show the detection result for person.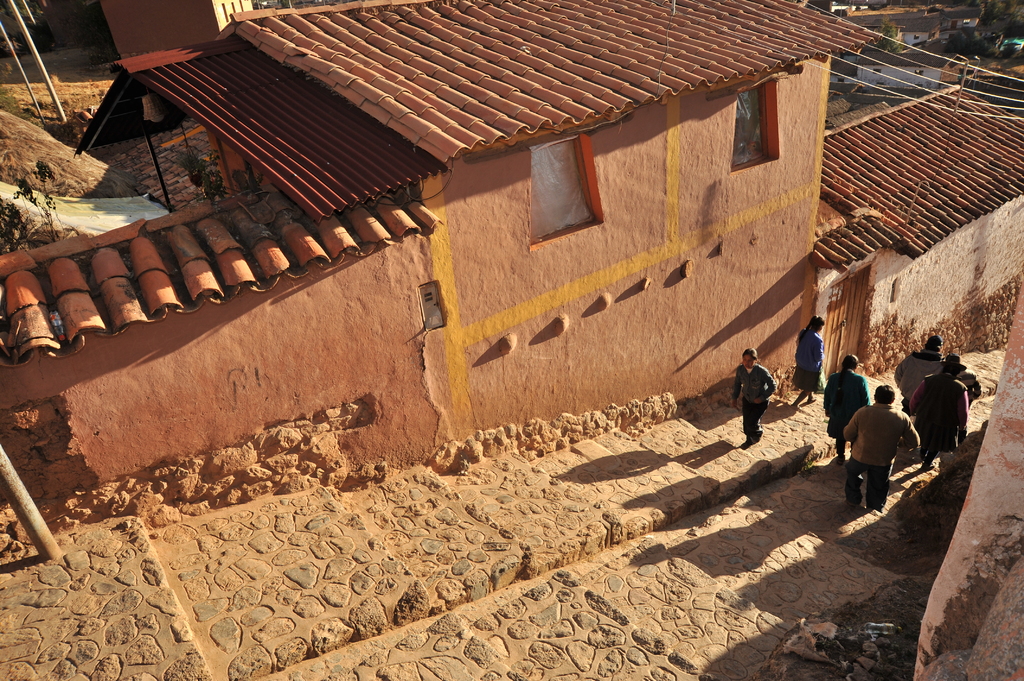
x1=893, y1=336, x2=947, y2=413.
